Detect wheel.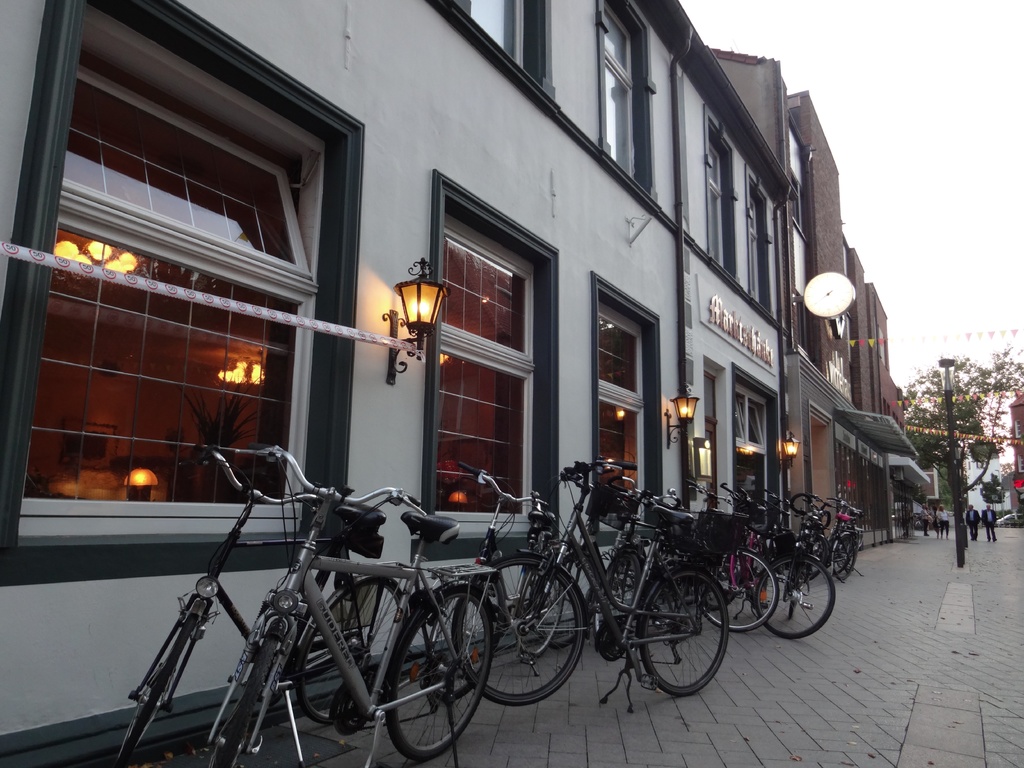
Detected at [636, 578, 732, 701].
